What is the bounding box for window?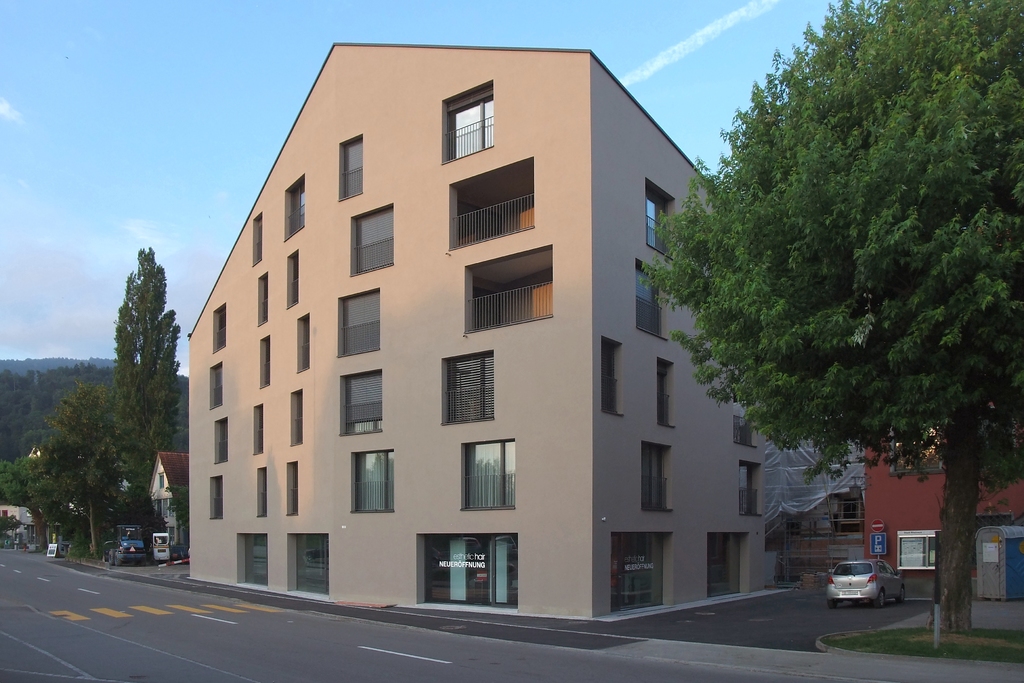
detection(210, 303, 225, 350).
